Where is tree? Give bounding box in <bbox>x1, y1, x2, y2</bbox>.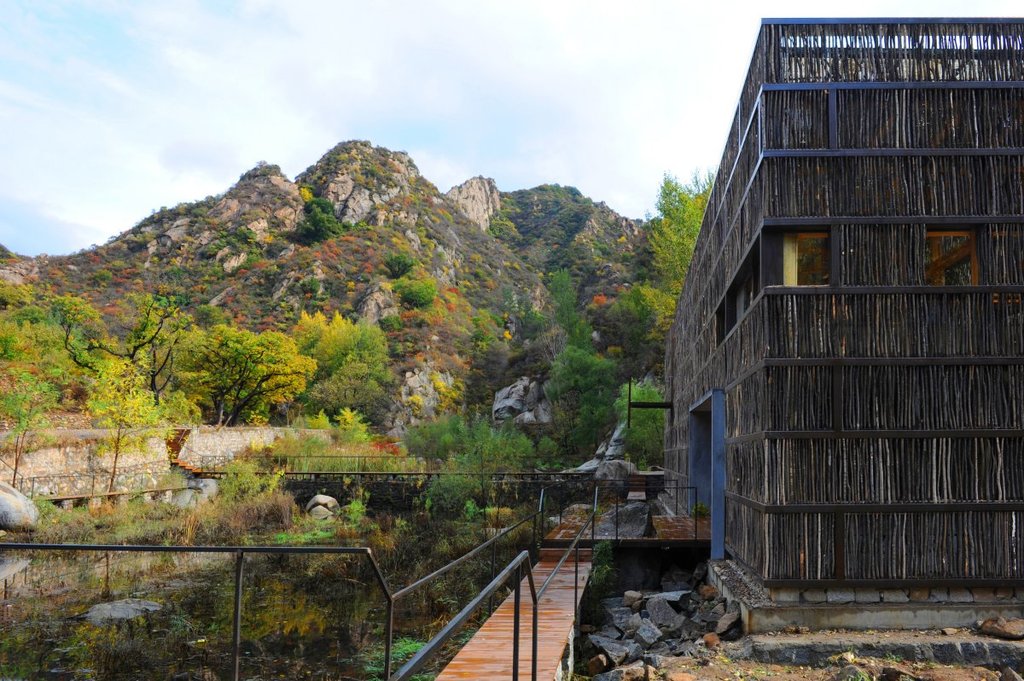
<bbox>492, 221, 519, 239</bbox>.
